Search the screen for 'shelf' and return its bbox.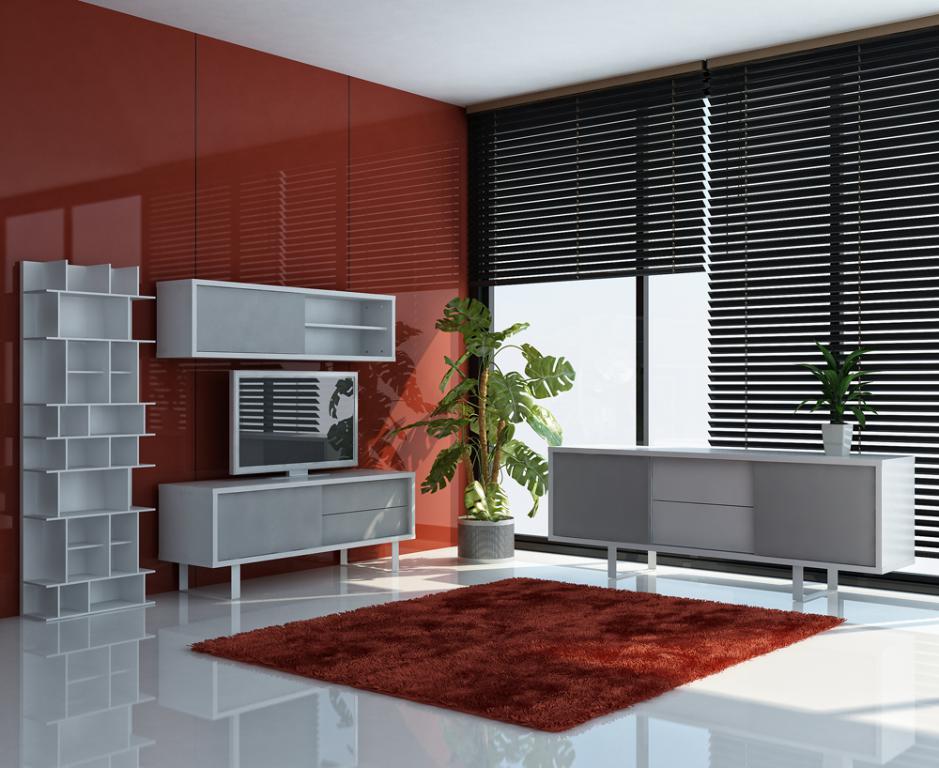
Found: select_region(16, 256, 158, 624).
